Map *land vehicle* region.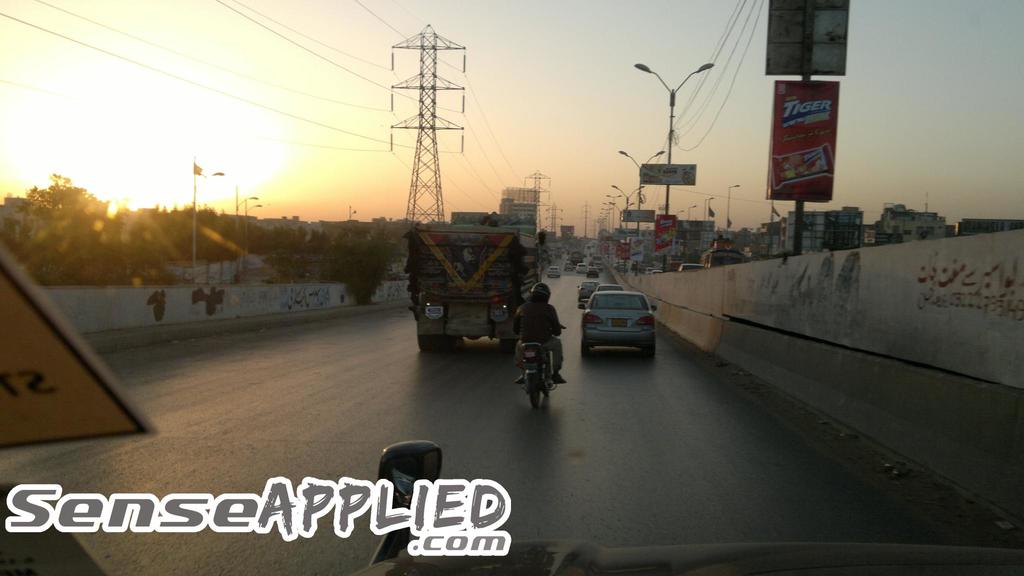
Mapped to (348, 436, 1023, 575).
